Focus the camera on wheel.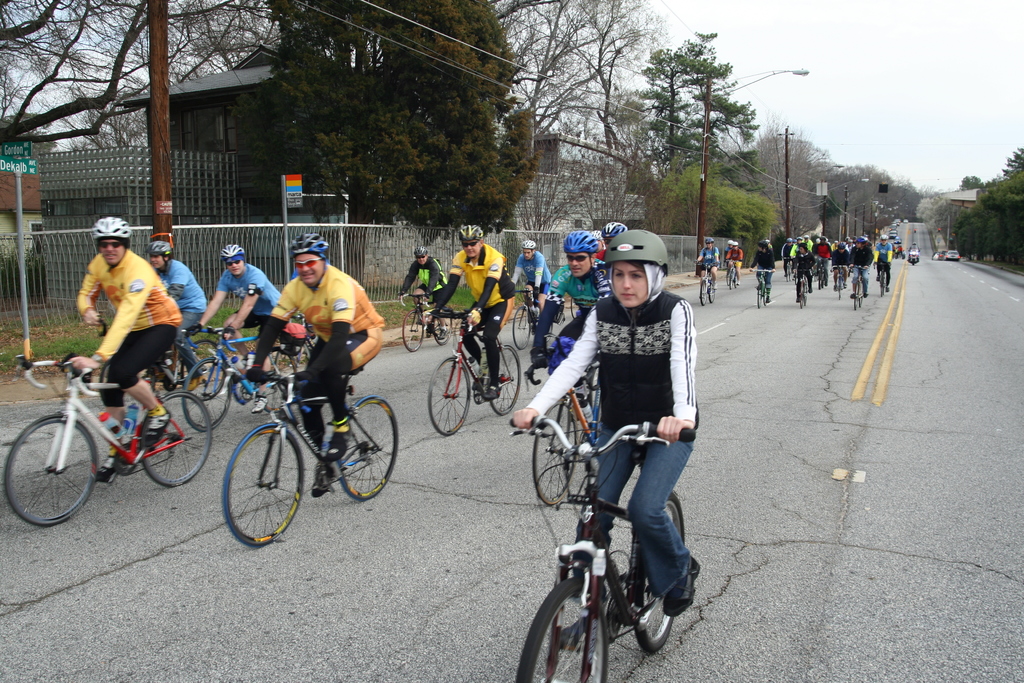
Focus region: x1=699, y1=281, x2=708, y2=306.
